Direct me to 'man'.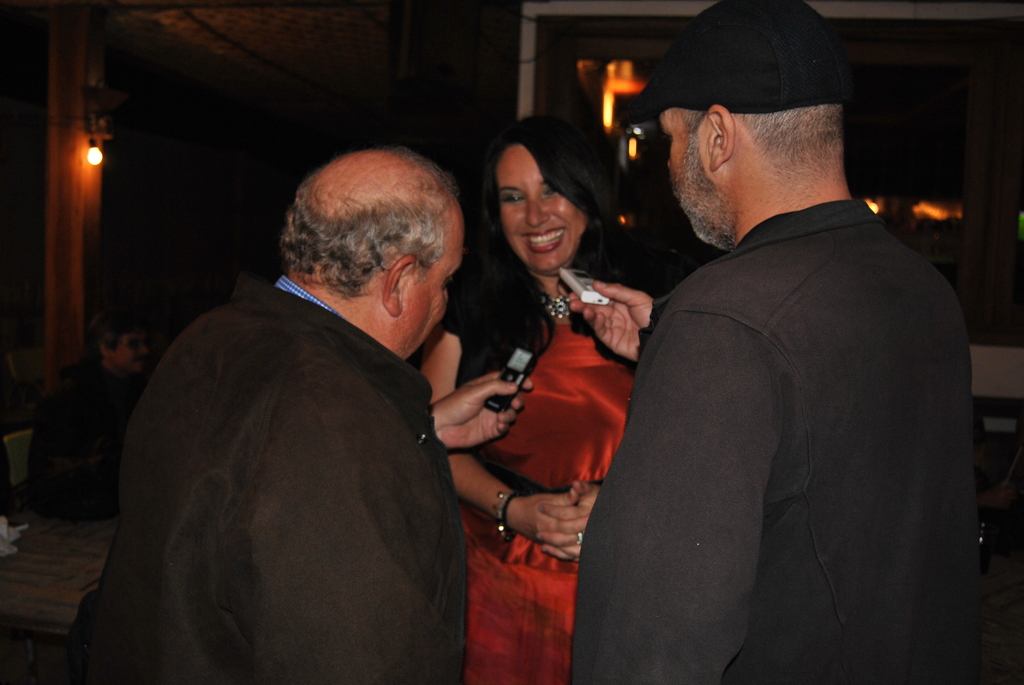
Direction: 548, 19, 1023, 684.
